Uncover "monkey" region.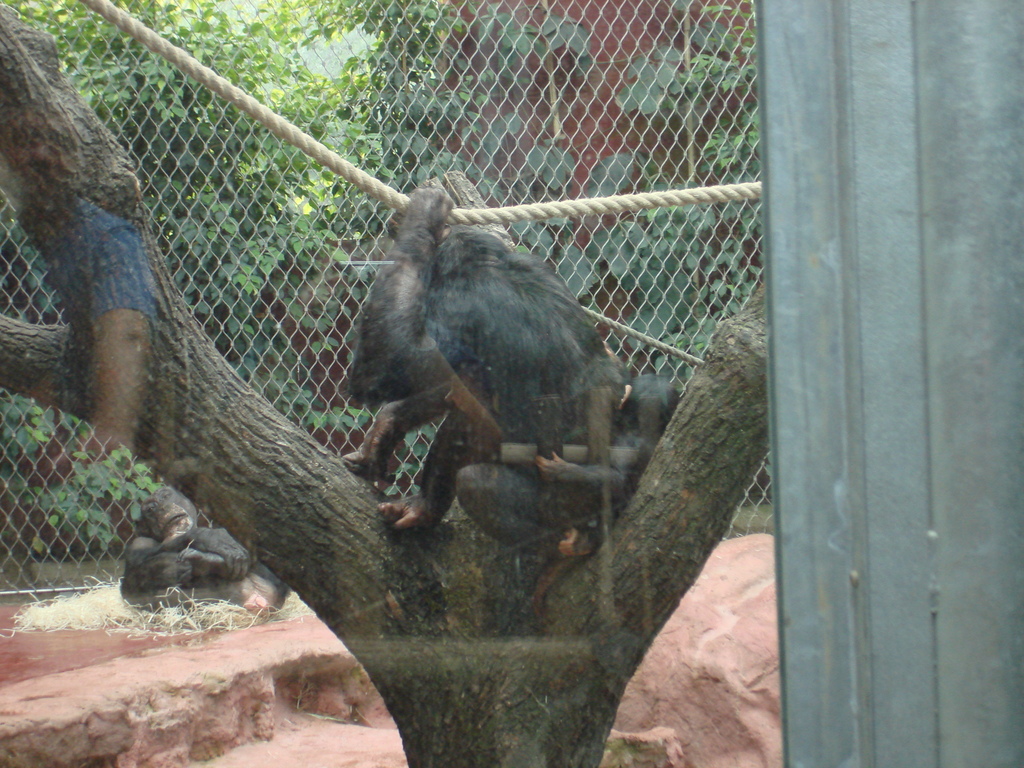
Uncovered: bbox(124, 488, 288, 614).
